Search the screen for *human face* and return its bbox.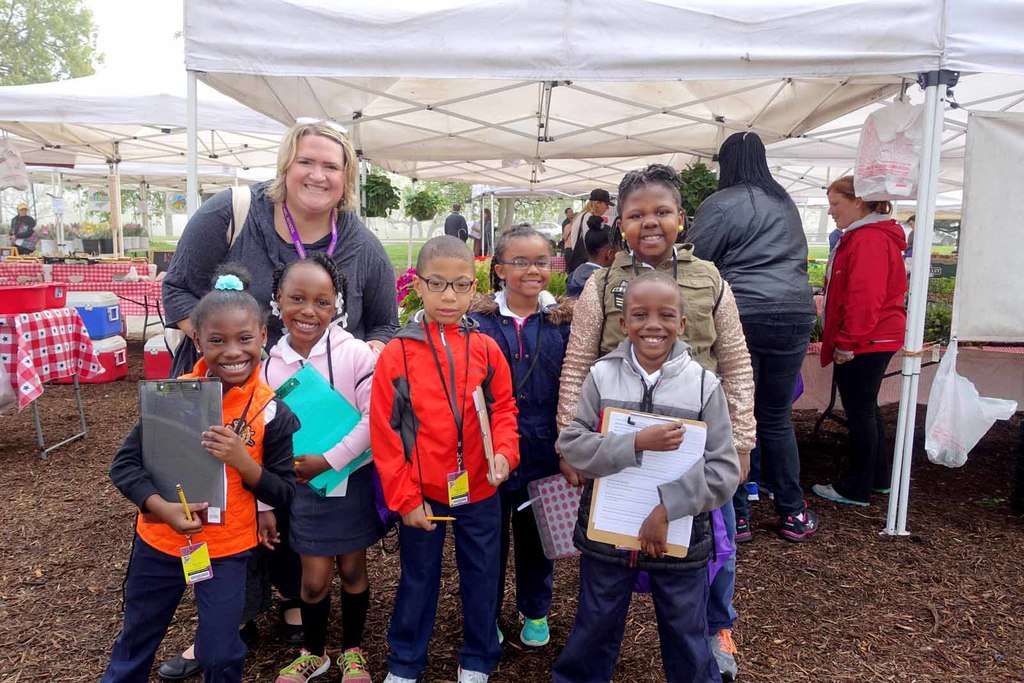
Found: 285/134/345/207.
